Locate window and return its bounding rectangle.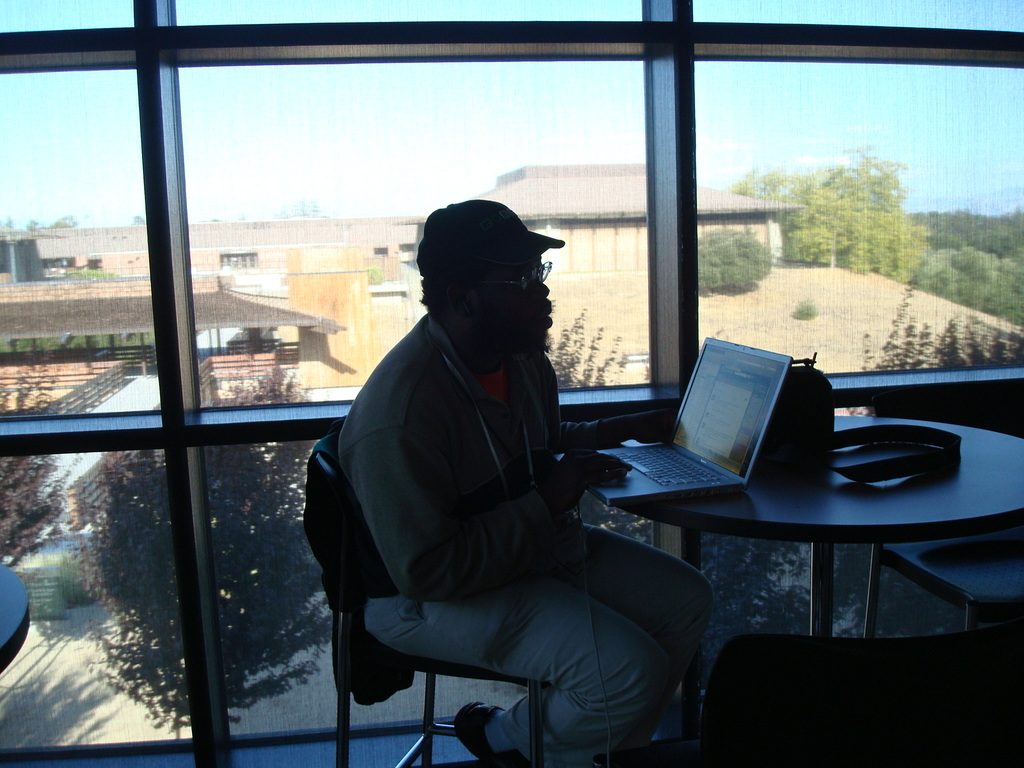
[694, 57, 1022, 366].
